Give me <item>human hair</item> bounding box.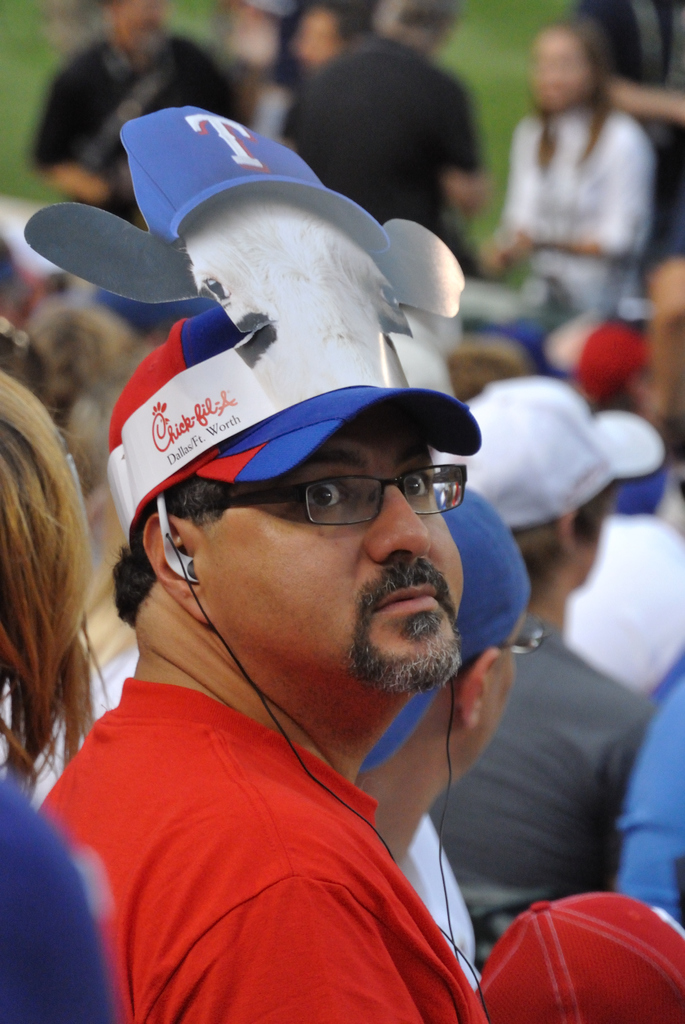
[107, 475, 226, 628].
